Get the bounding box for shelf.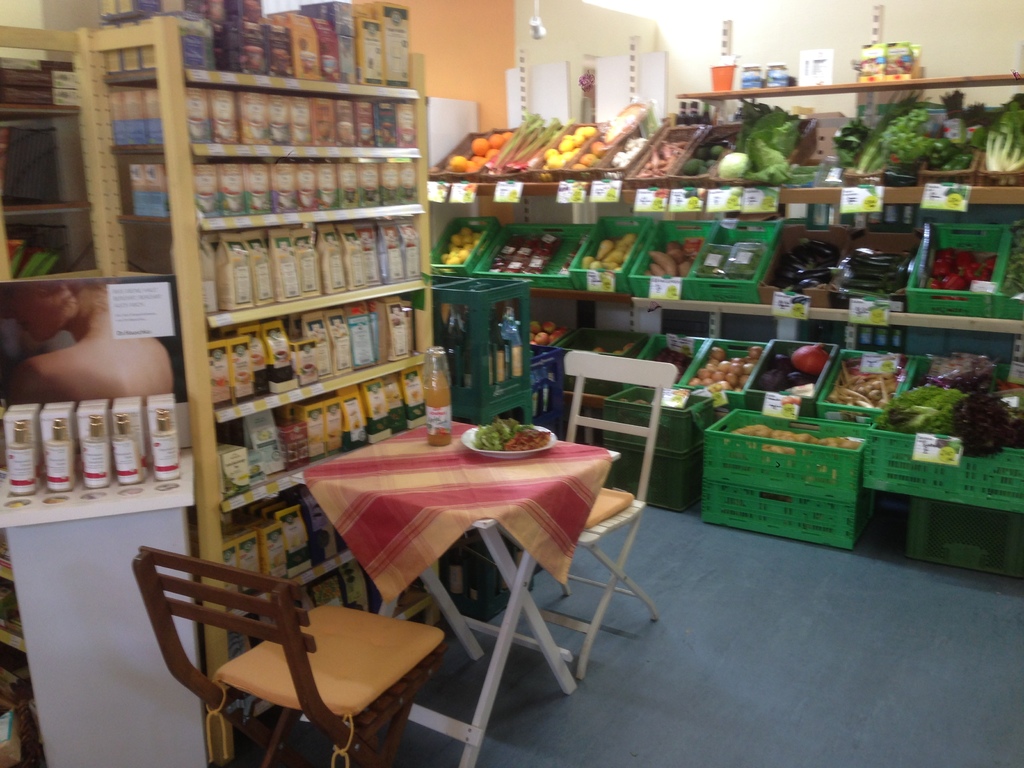
left=424, top=129, right=1023, bottom=206.
